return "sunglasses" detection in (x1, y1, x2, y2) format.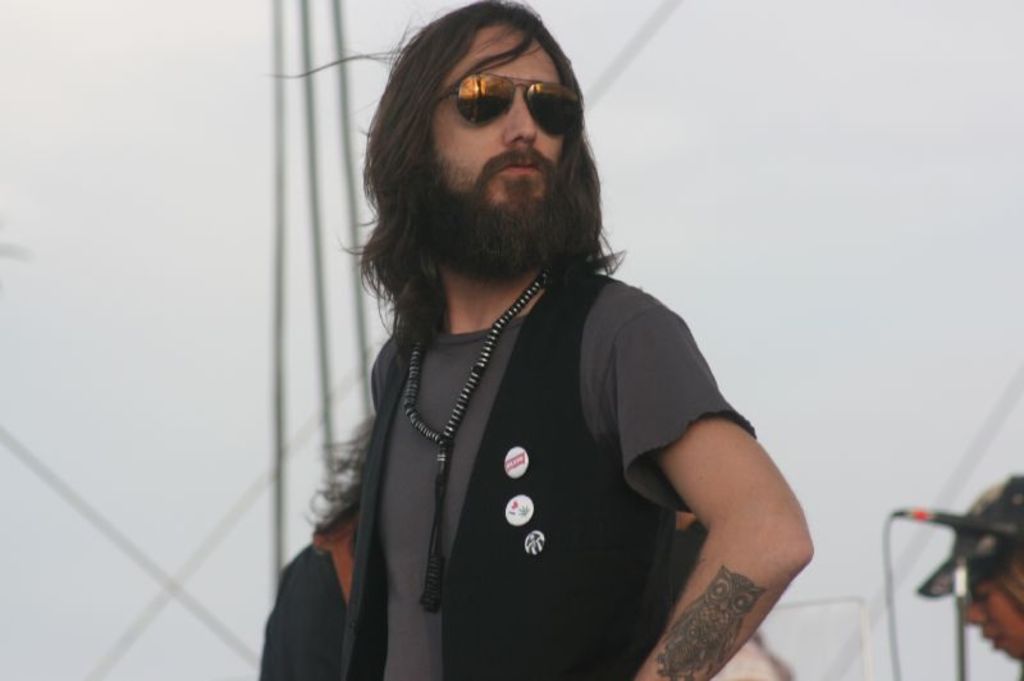
(426, 74, 584, 128).
